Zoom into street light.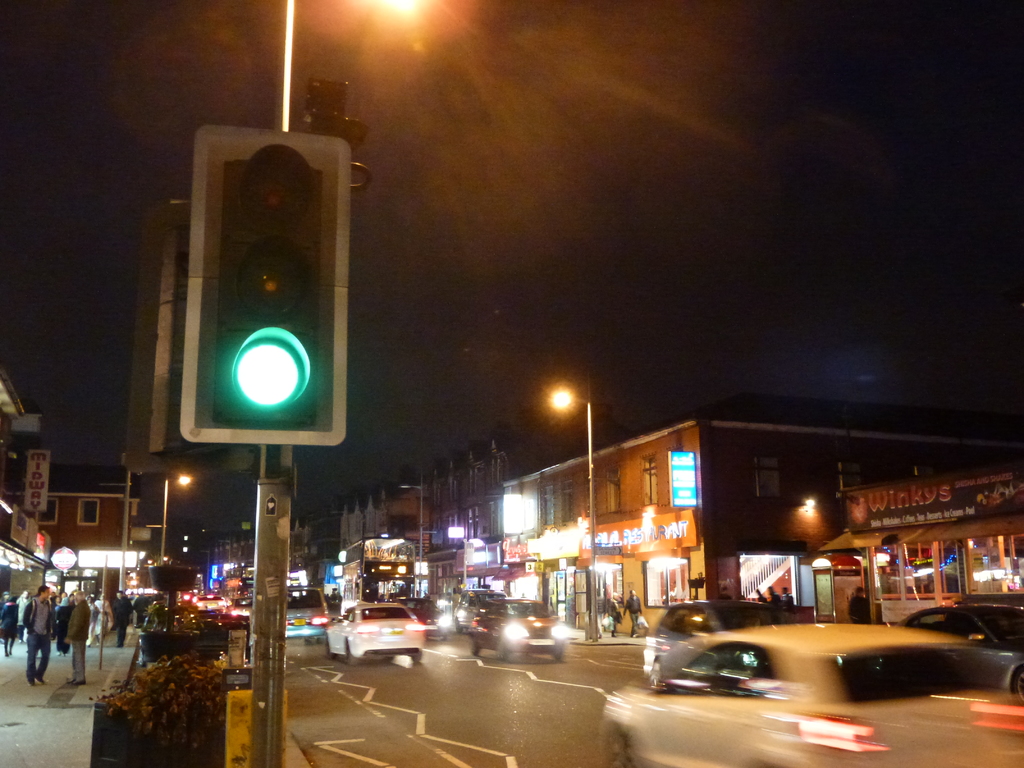
Zoom target: l=550, t=381, r=602, b=641.
